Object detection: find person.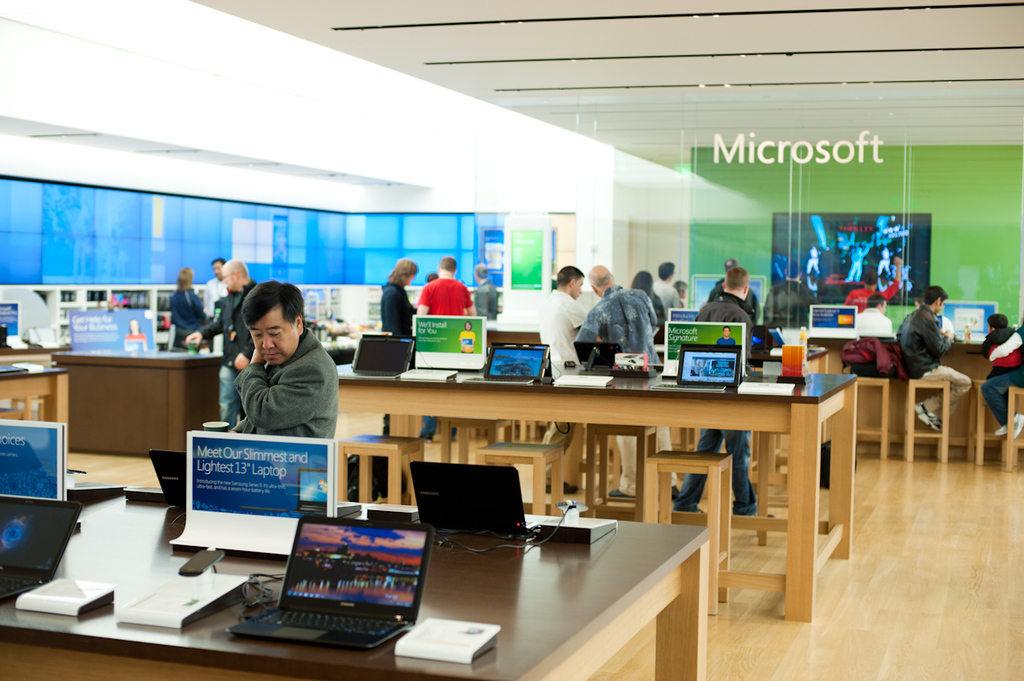
x1=672 y1=266 x2=768 y2=517.
